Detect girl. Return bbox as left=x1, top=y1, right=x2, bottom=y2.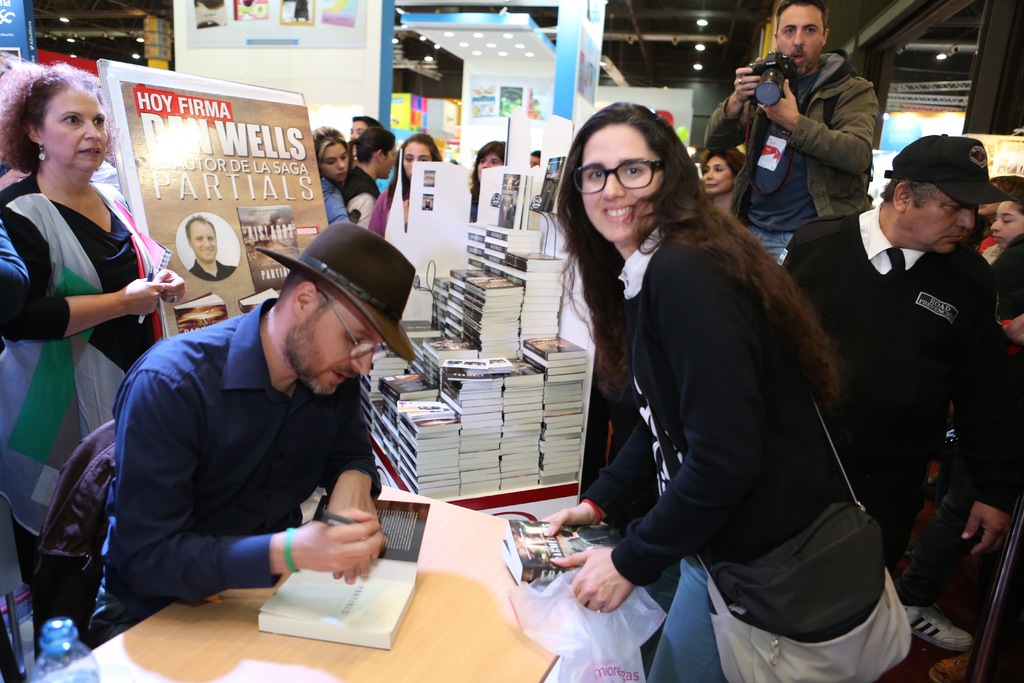
left=345, top=128, right=391, bottom=229.
